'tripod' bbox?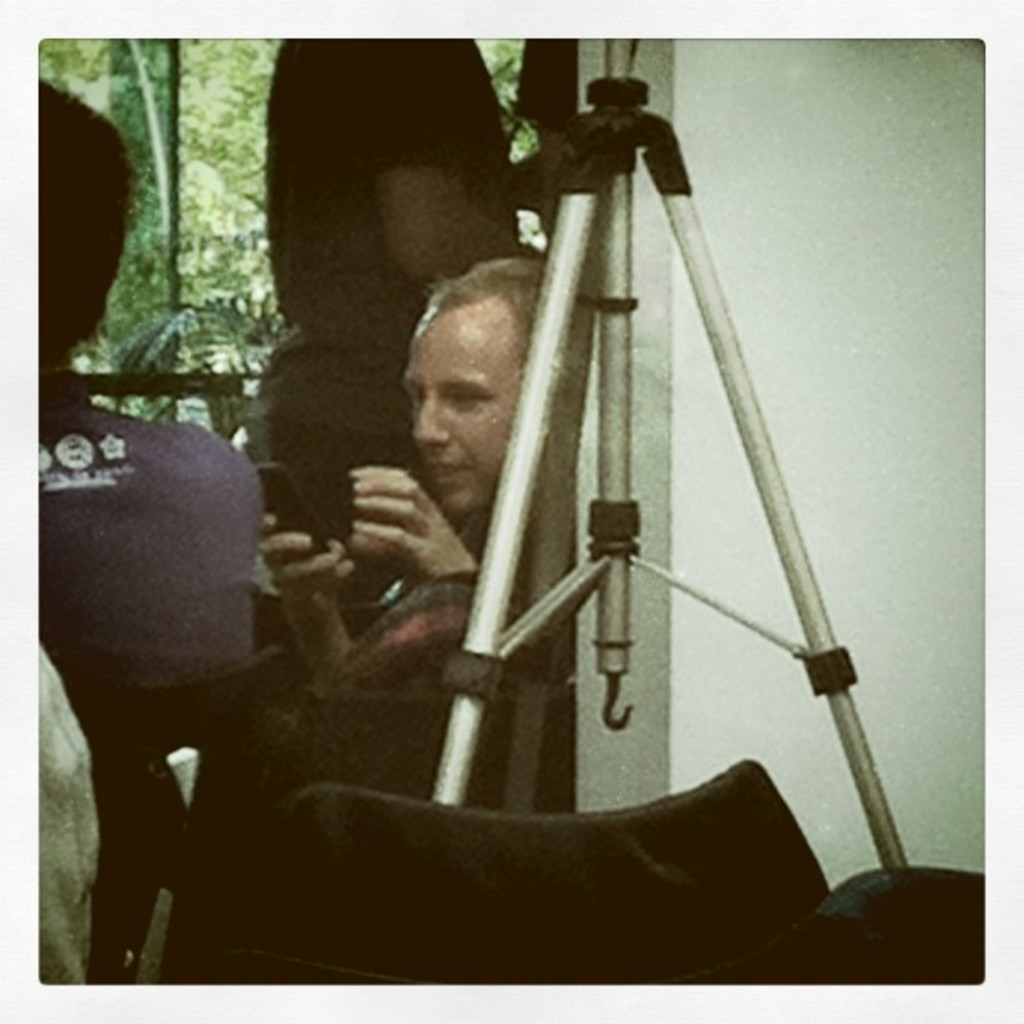
427,20,910,870
